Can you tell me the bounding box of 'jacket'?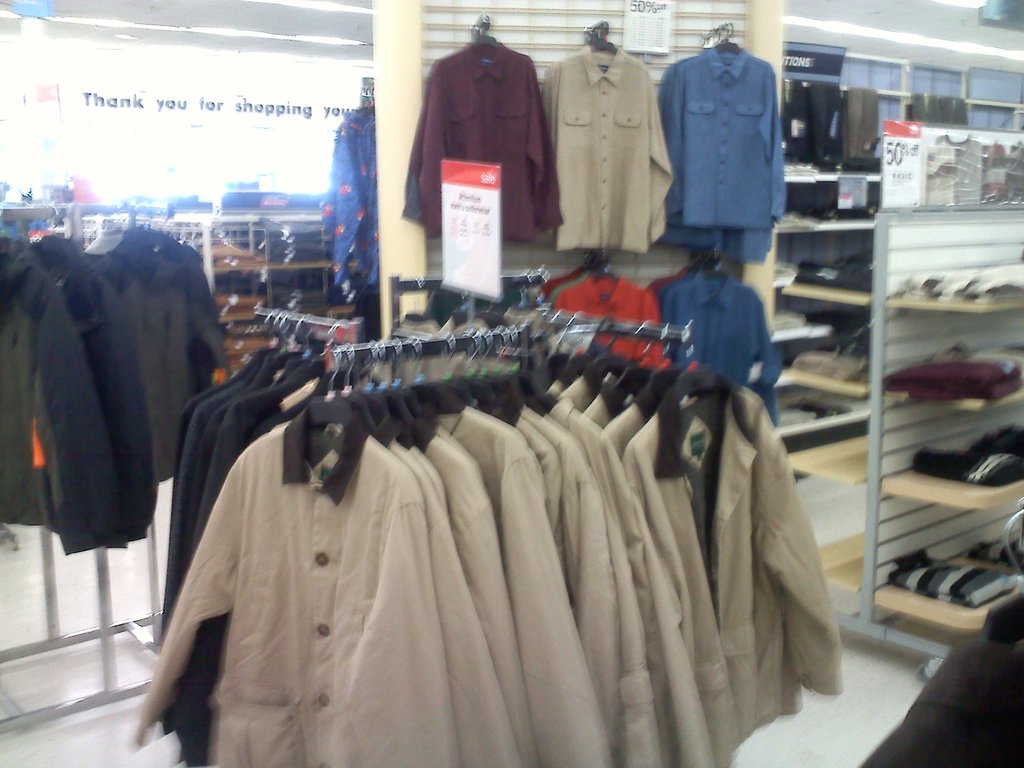
<box>121,399,500,767</box>.
